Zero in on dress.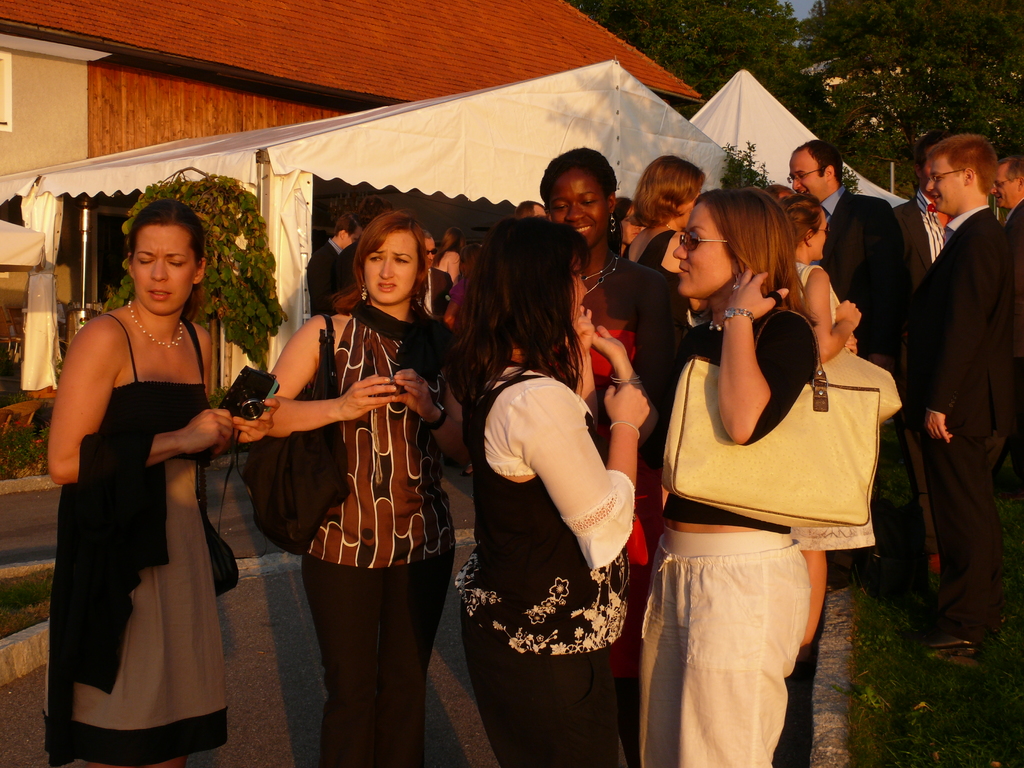
Zeroed in: select_region(49, 305, 235, 737).
